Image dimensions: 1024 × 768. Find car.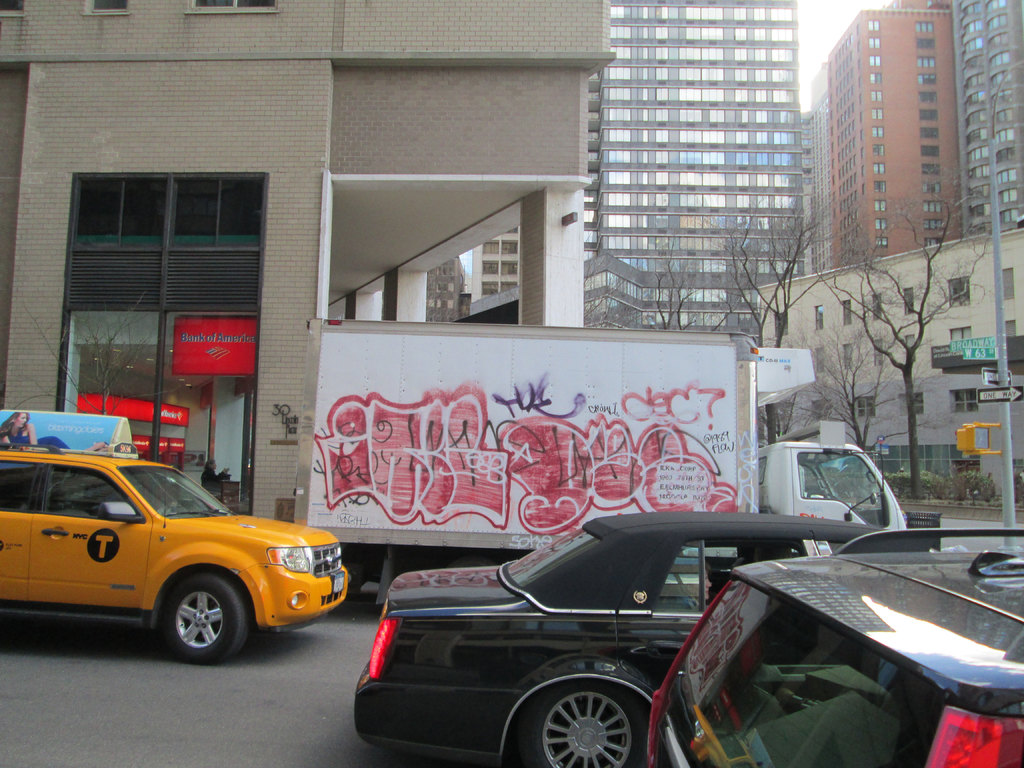
[left=648, top=522, right=1023, bottom=767].
